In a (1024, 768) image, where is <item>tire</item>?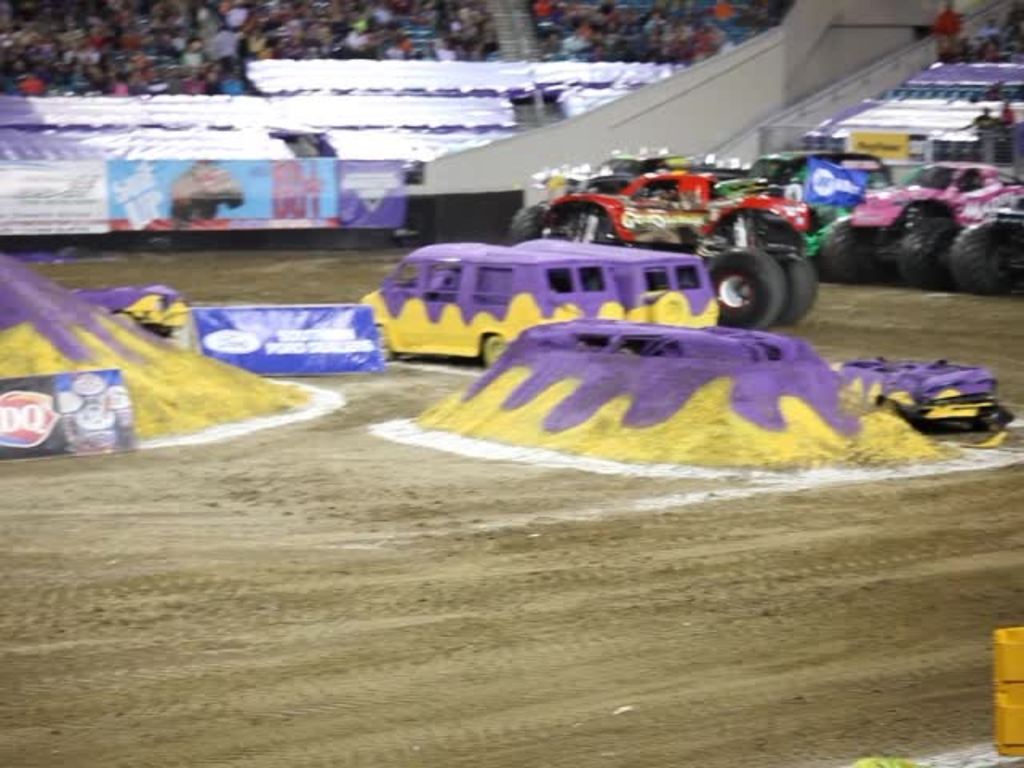
select_region(483, 328, 506, 368).
